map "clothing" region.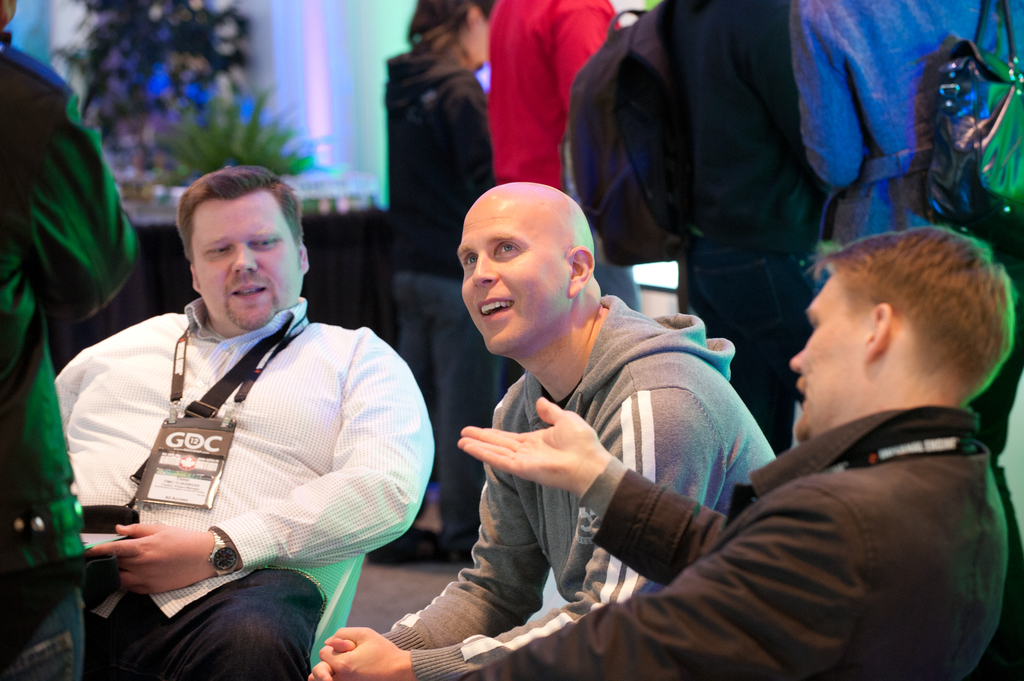
Mapped to Rect(391, 47, 508, 553).
